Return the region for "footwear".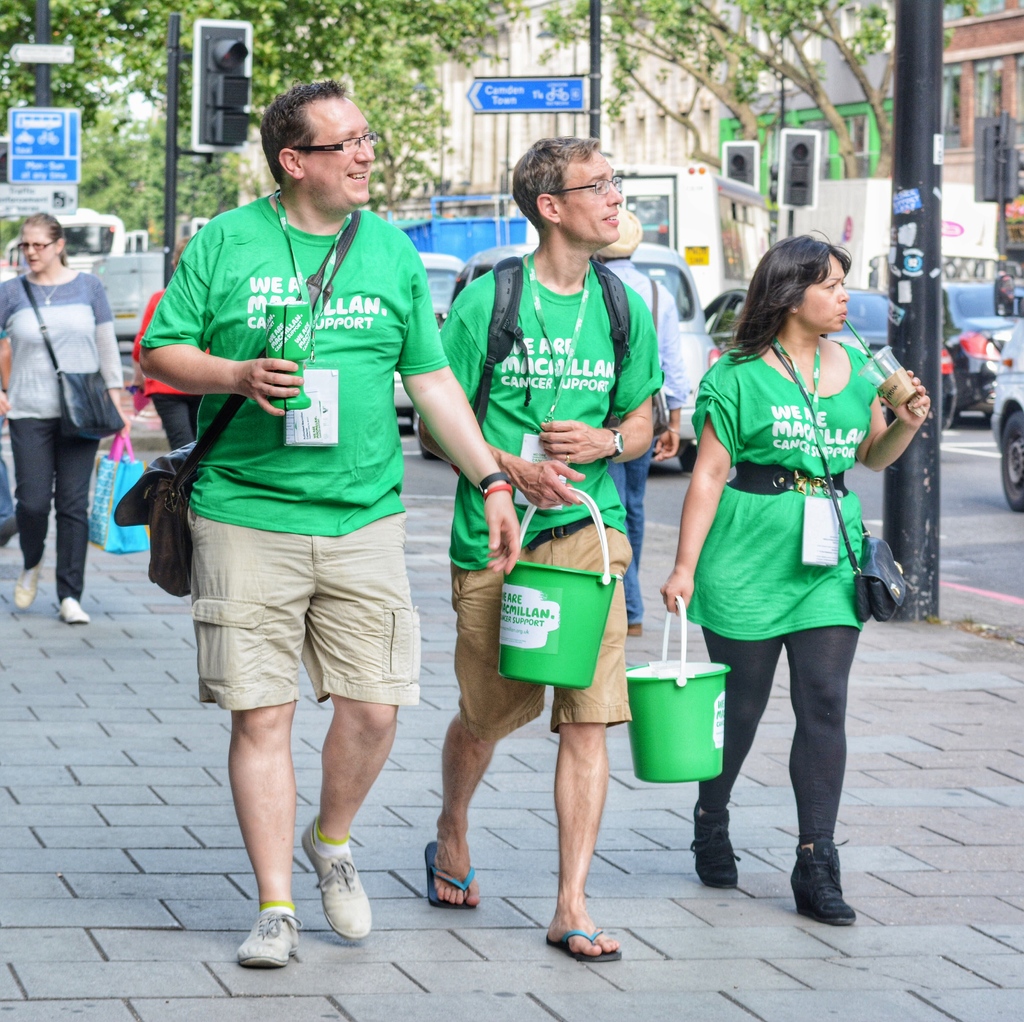
rect(12, 561, 45, 615).
